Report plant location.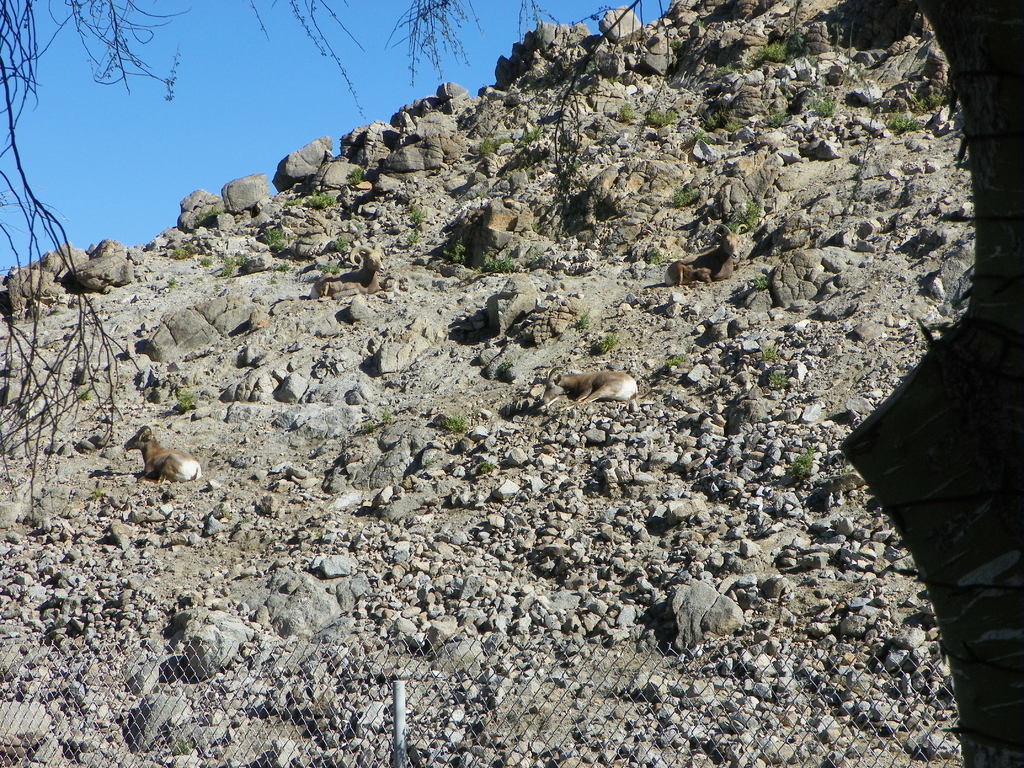
Report: <region>255, 228, 293, 245</region>.
